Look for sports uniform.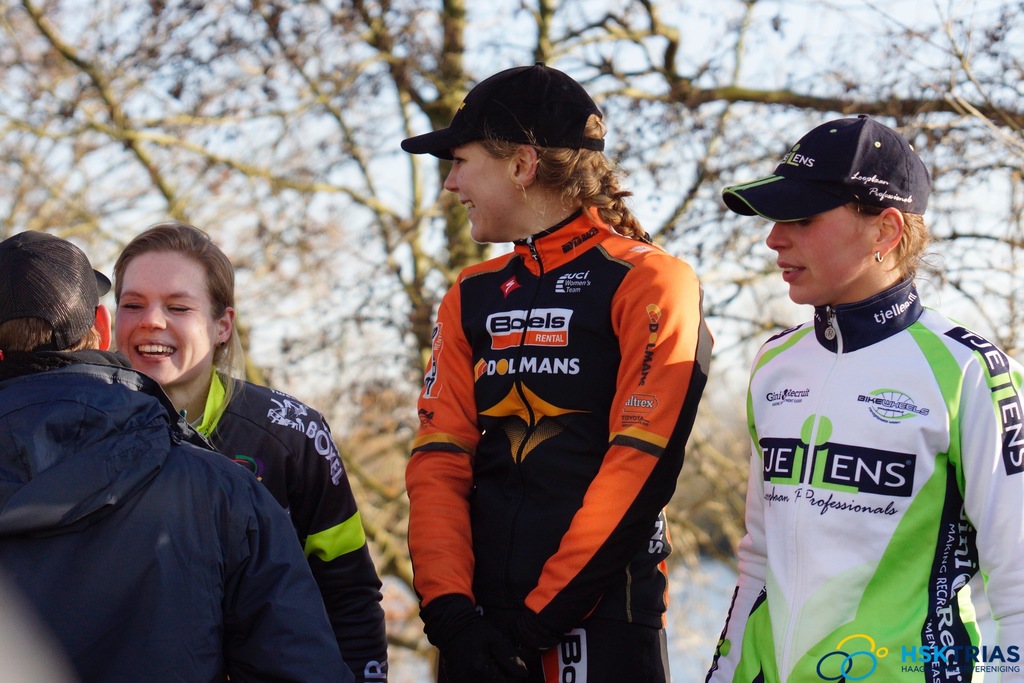
Found: 140/365/394/682.
